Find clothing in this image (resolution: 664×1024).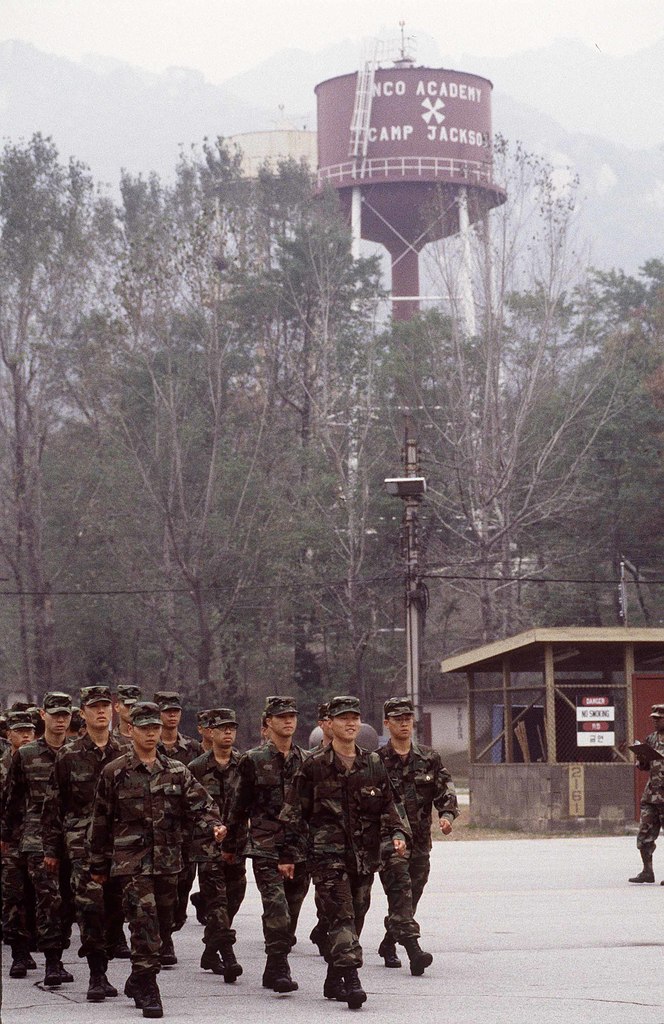
bbox(645, 764, 663, 868).
